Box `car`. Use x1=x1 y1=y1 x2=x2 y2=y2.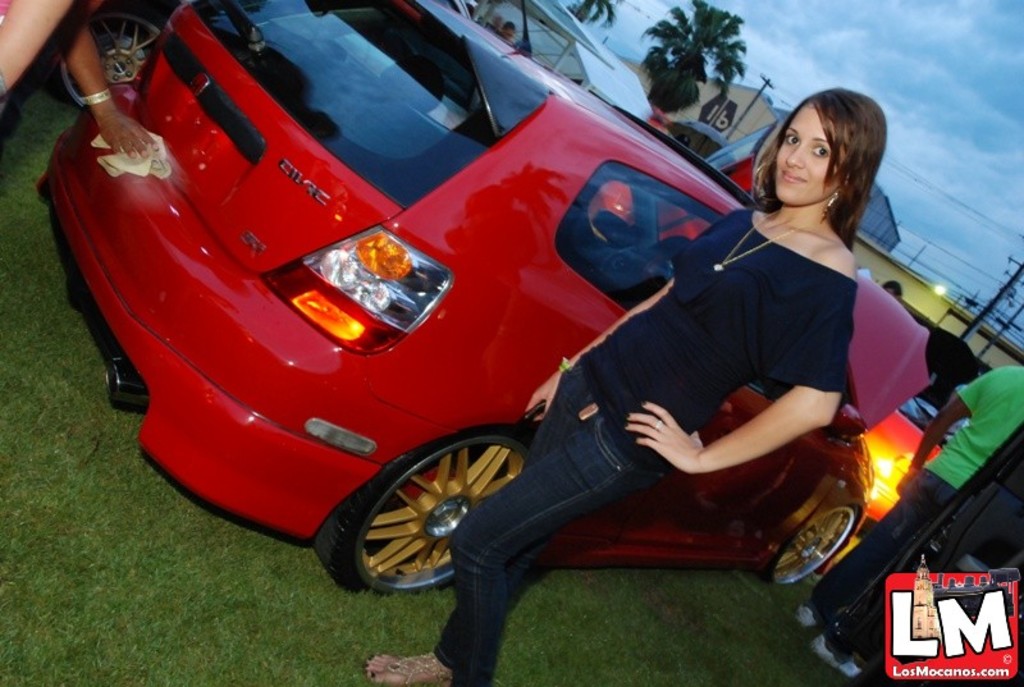
x1=855 y1=334 x2=993 y2=525.
